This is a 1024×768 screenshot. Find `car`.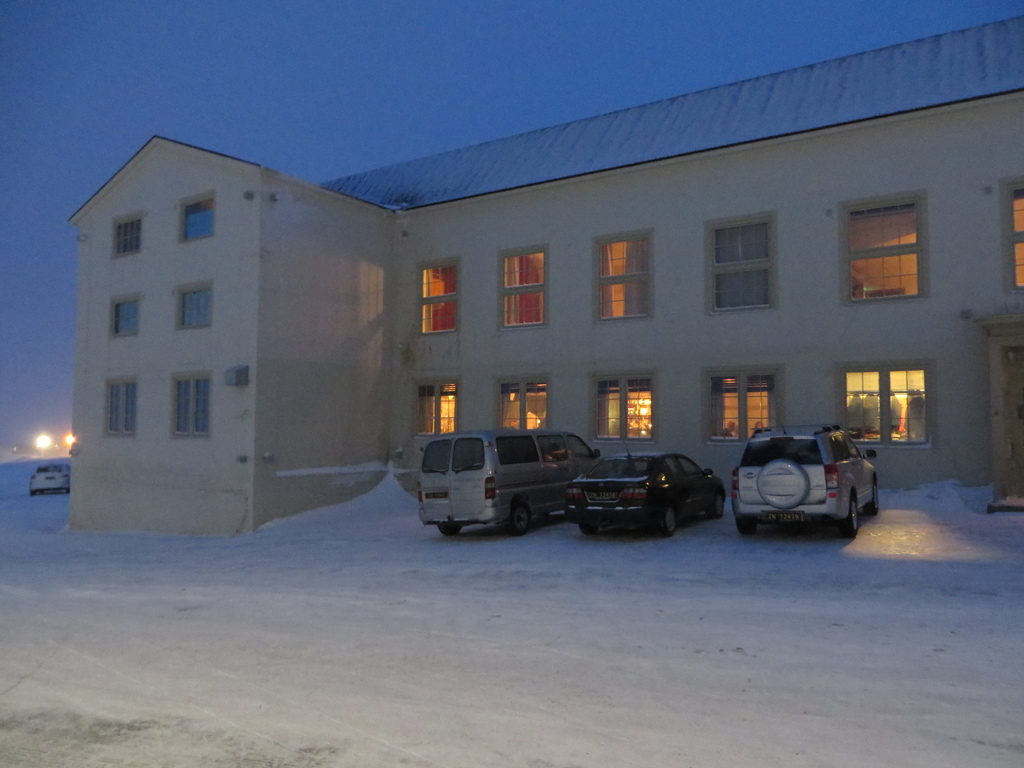
Bounding box: Rect(31, 462, 68, 491).
